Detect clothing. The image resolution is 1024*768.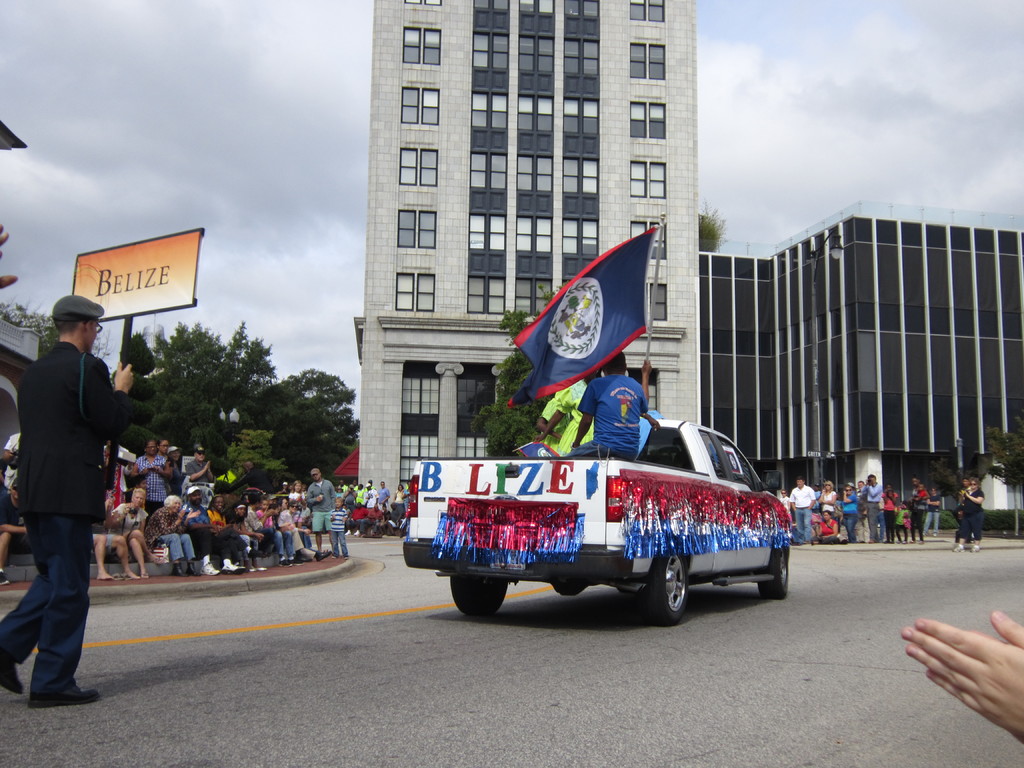
[573, 381, 668, 465].
